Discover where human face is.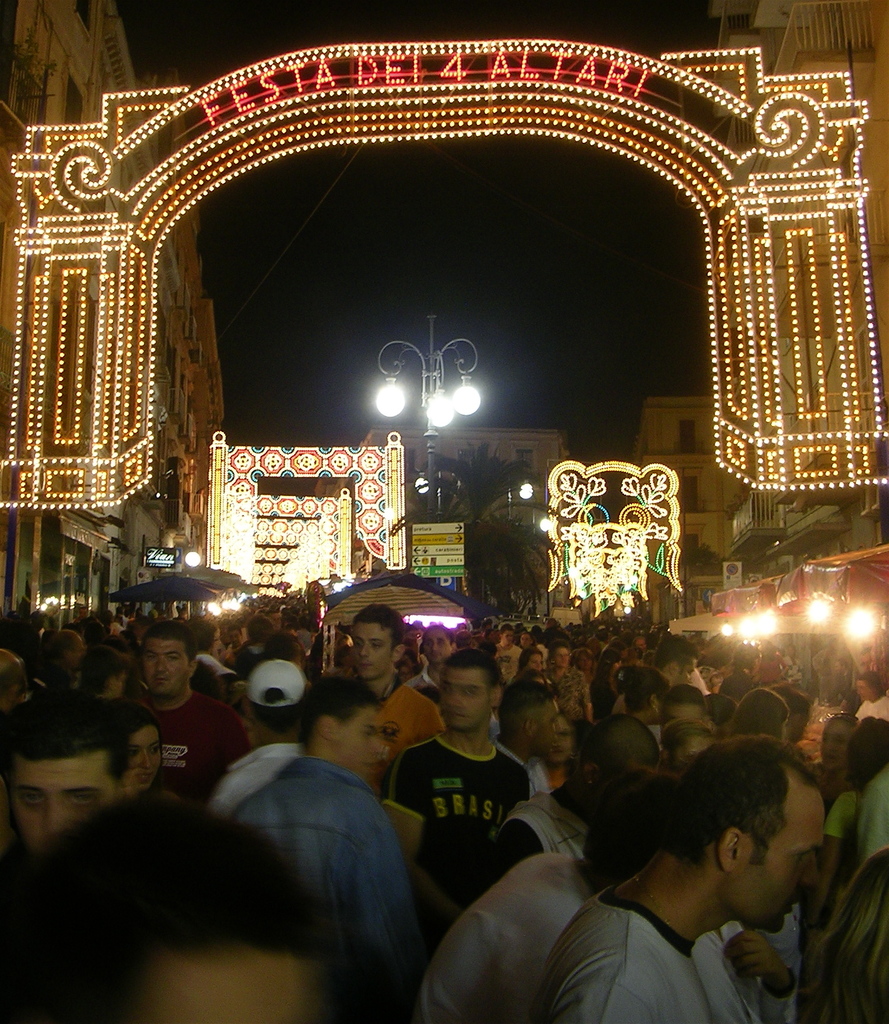
Discovered at 129:727:158:783.
